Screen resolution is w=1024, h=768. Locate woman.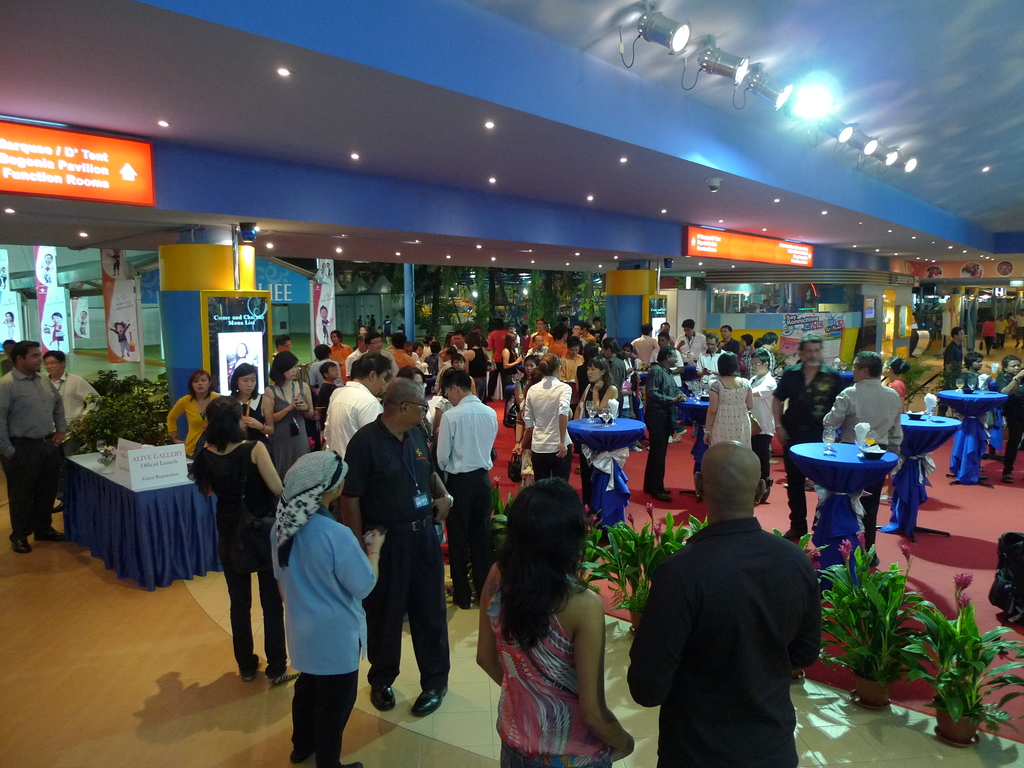
l=3, t=310, r=15, b=338.
